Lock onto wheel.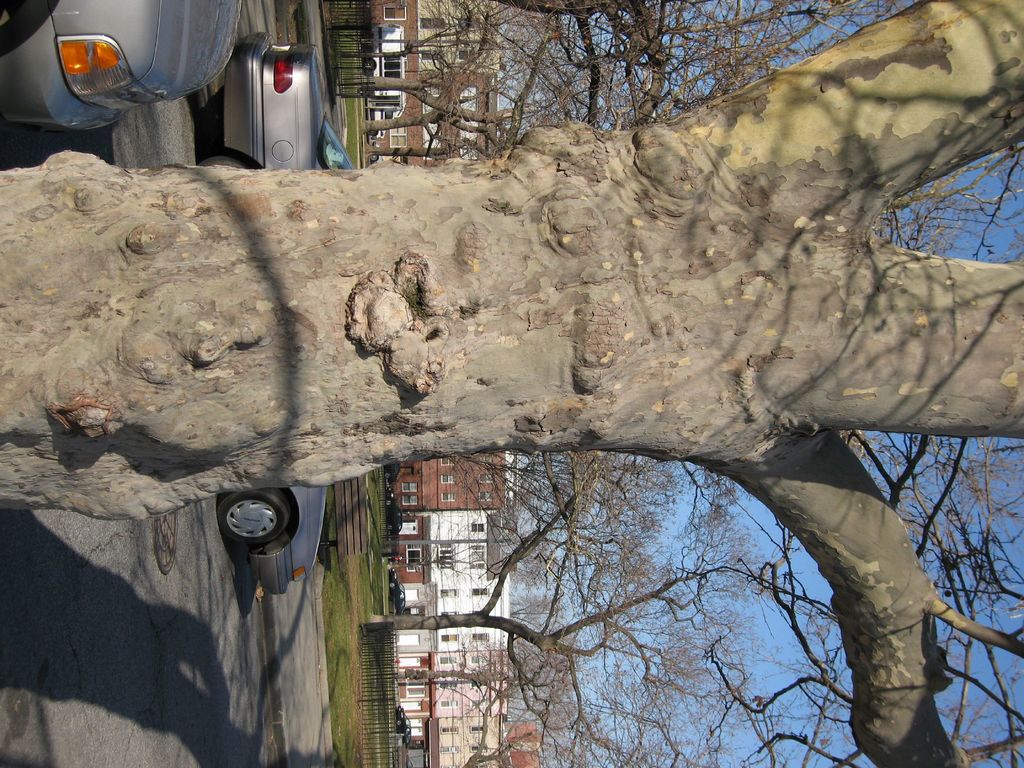
Locked: bbox=(216, 487, 291, 550).
